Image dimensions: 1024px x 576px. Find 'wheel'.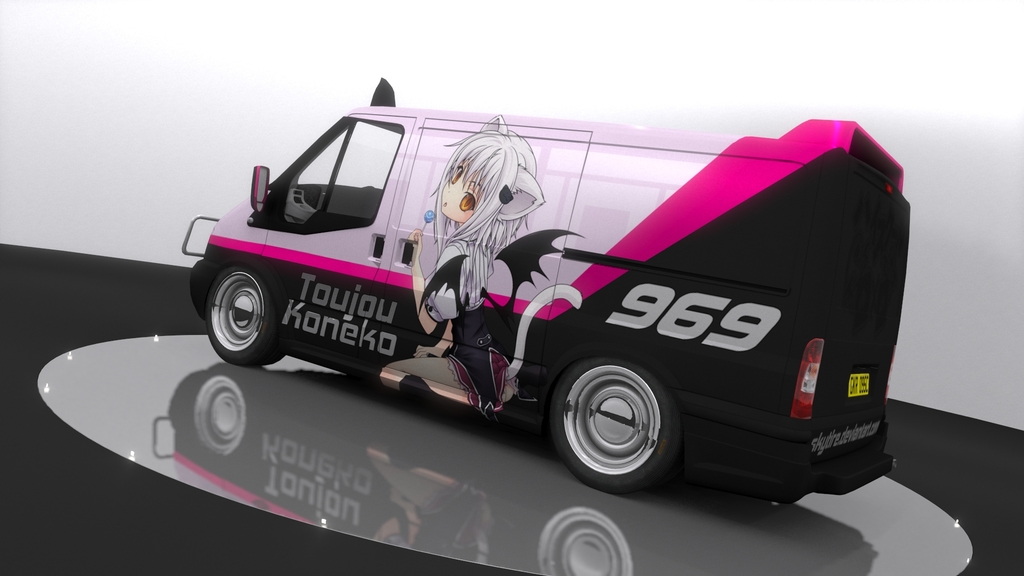
(548,358,680,492).
